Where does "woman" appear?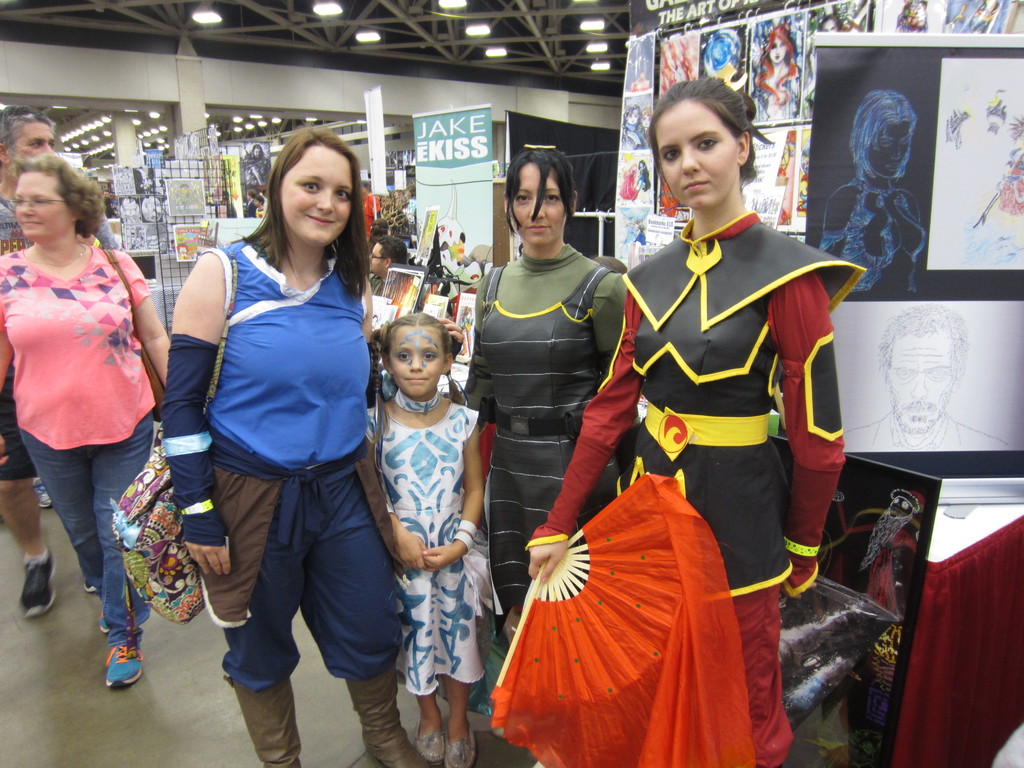
Appears at locate(6, 138, 175, 673).
